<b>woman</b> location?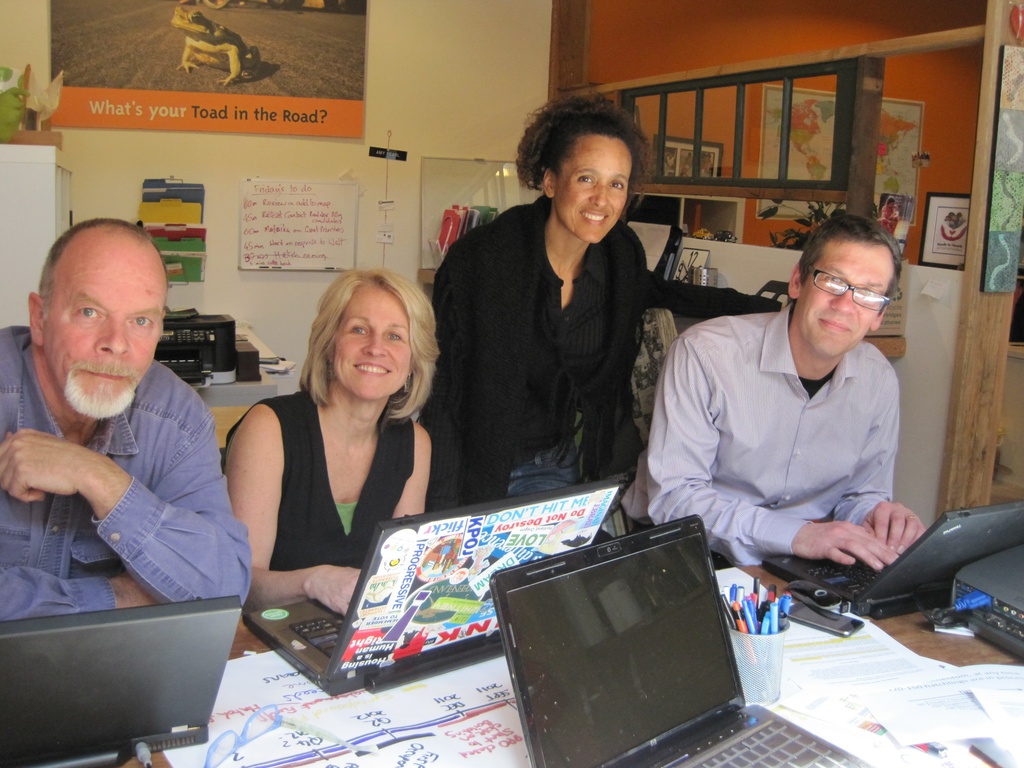
(x1=215, y1=269, x2=456, y2=630)
